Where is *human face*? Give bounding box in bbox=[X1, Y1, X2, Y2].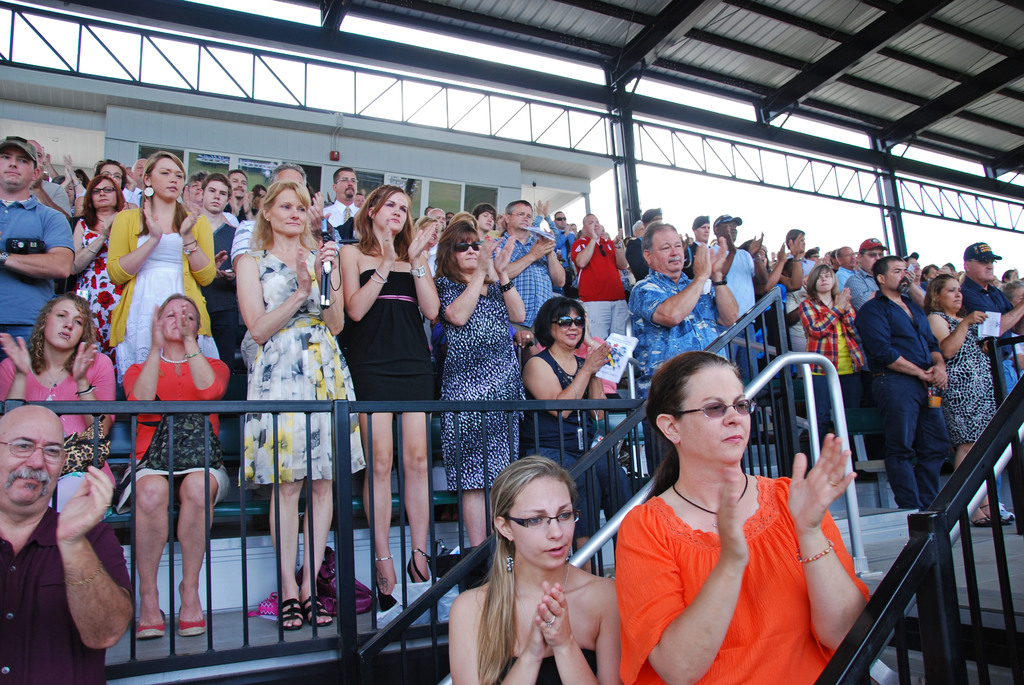
bbox=[376, 191, 409, 230].
